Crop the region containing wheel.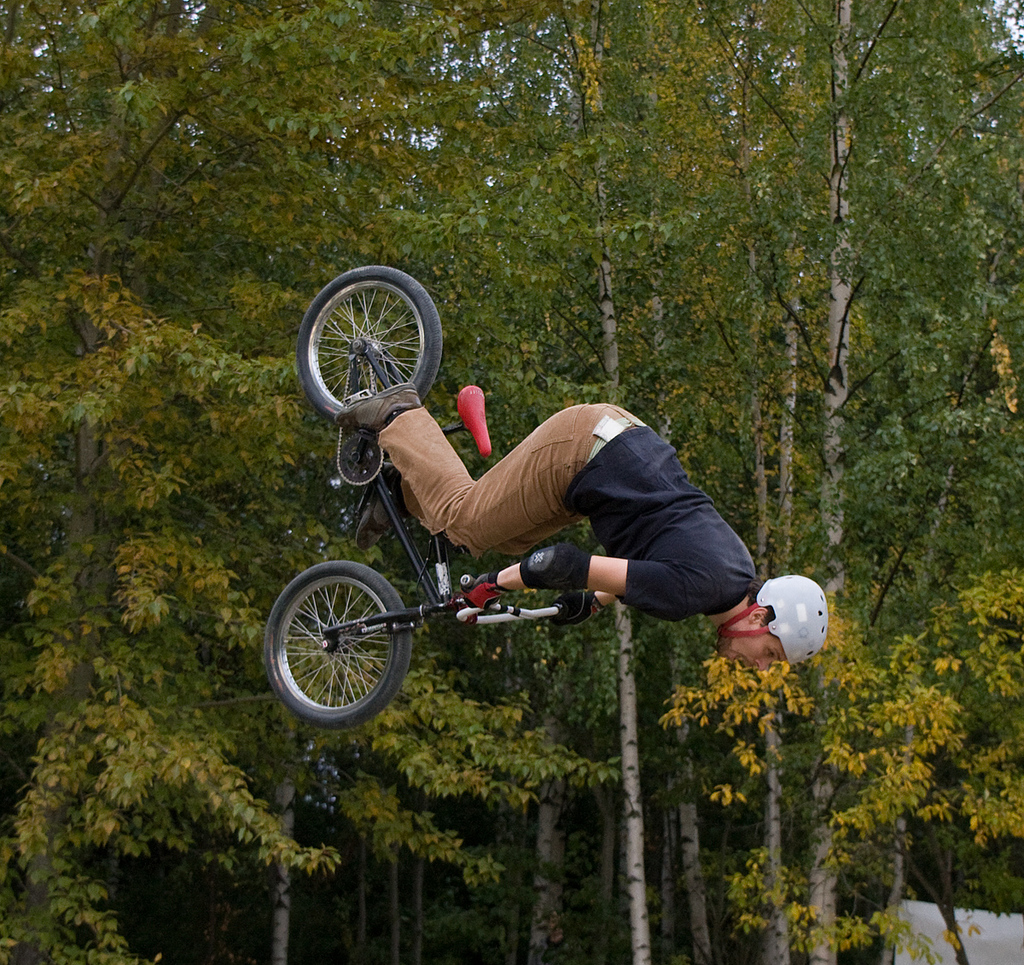
Crop region: {"x1": 263, "y1": 567, "x2": 418, "y2": 727}.
